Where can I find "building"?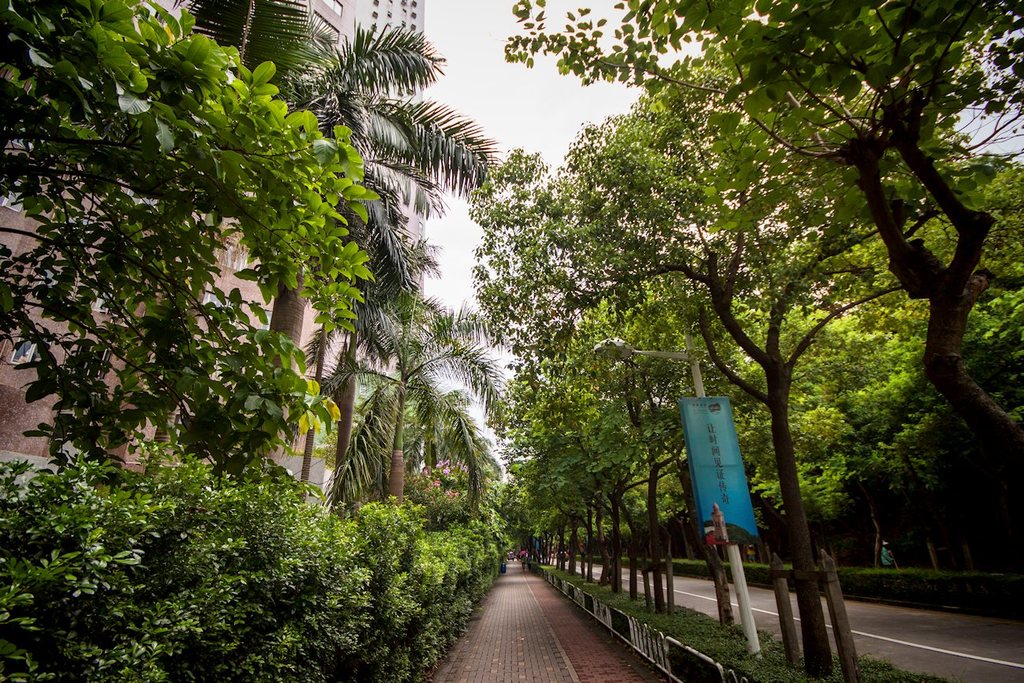
You can find it at detection(0, 0, 356, 499).
